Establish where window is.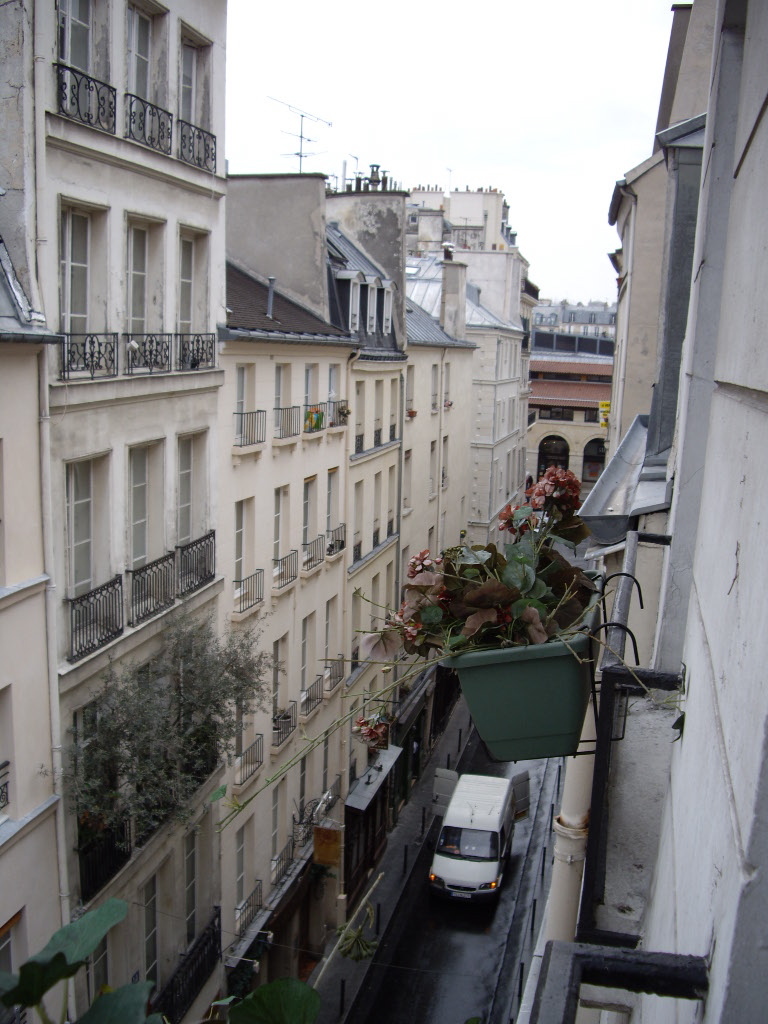
Established at bbox(355, 478, 367, 557).
